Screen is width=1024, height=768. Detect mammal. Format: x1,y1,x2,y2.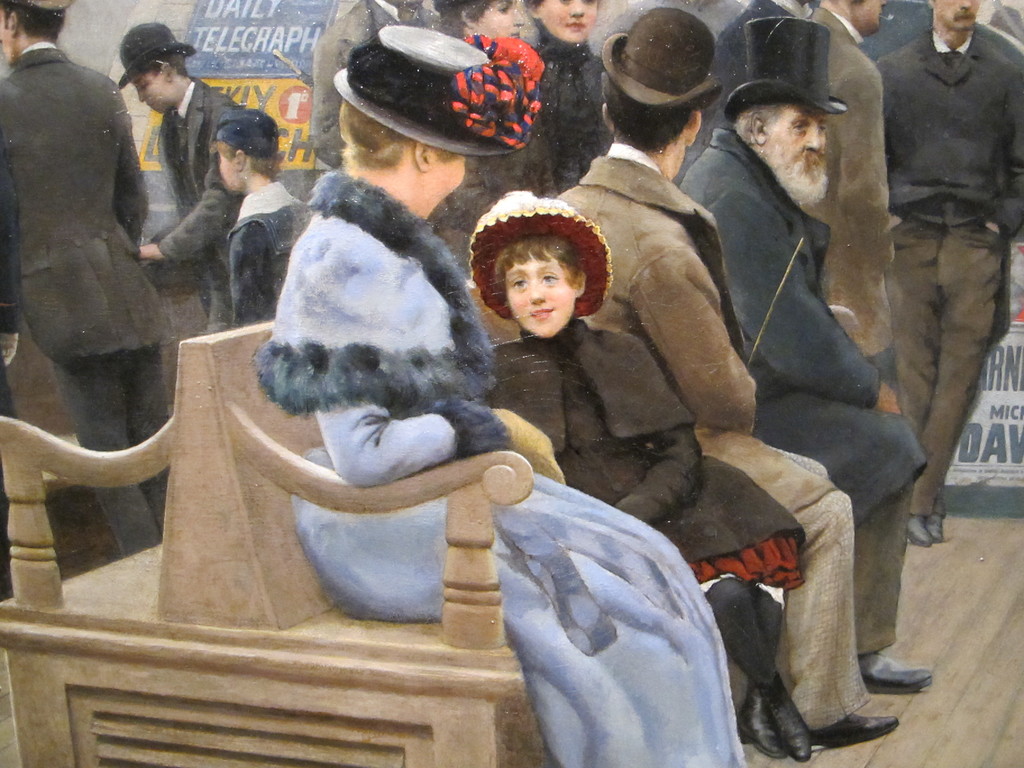
465,188,813,761.
